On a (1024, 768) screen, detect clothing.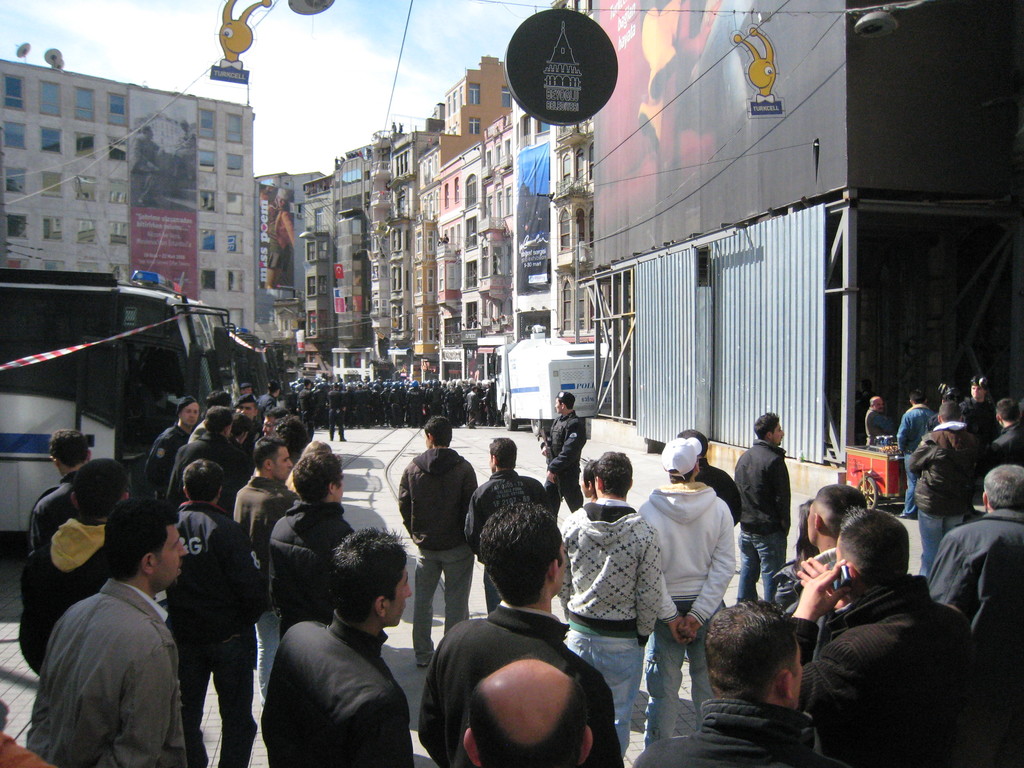
box=[694, 462, 742, 532].
